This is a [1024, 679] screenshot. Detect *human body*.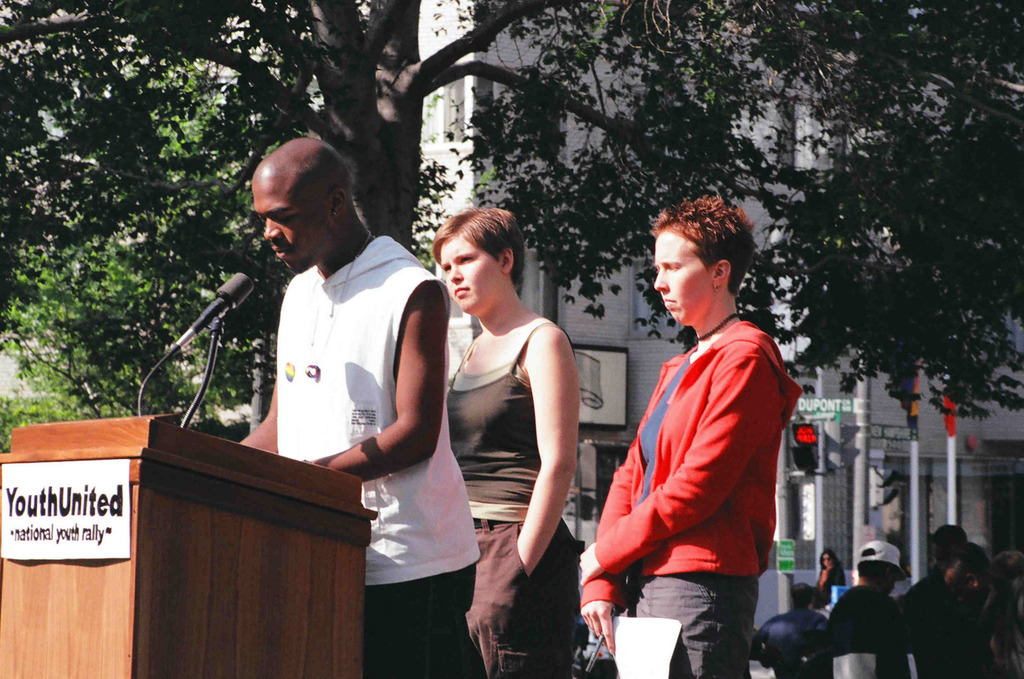
region(572, 313, 796, 678).
